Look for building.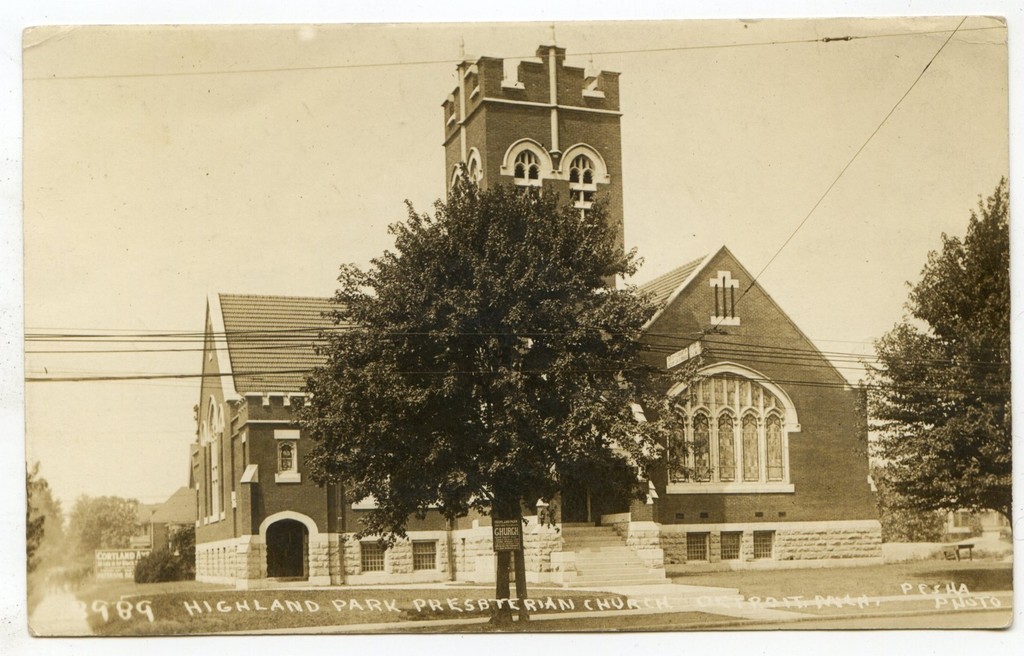
Found: [940, 506, 974, 535].
